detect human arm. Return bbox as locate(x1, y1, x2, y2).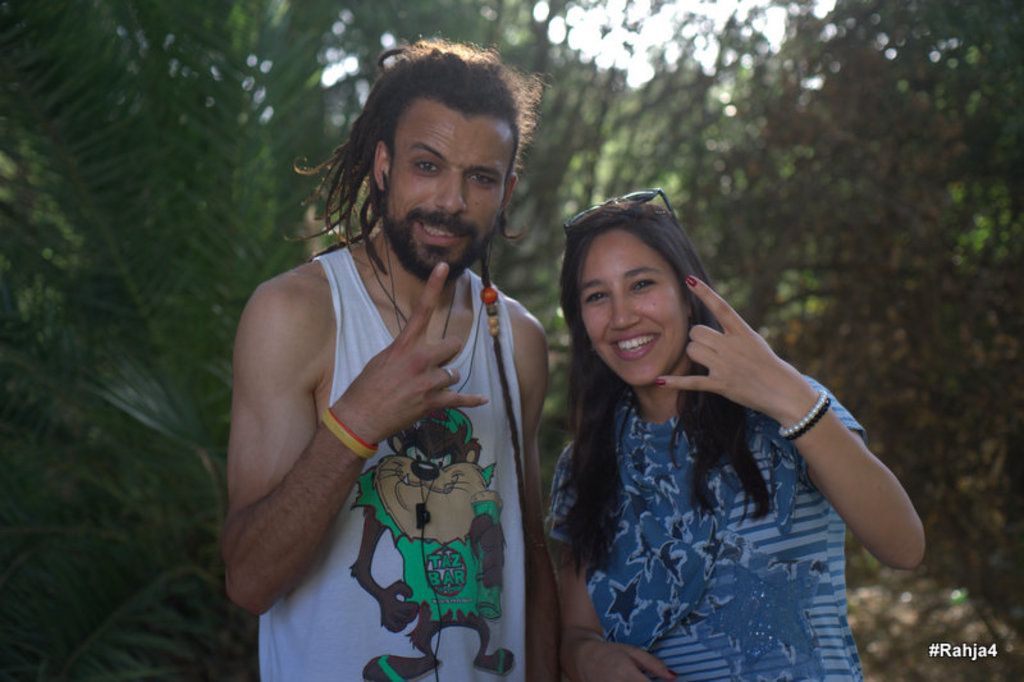
locate(512, 308, 582, 681).
